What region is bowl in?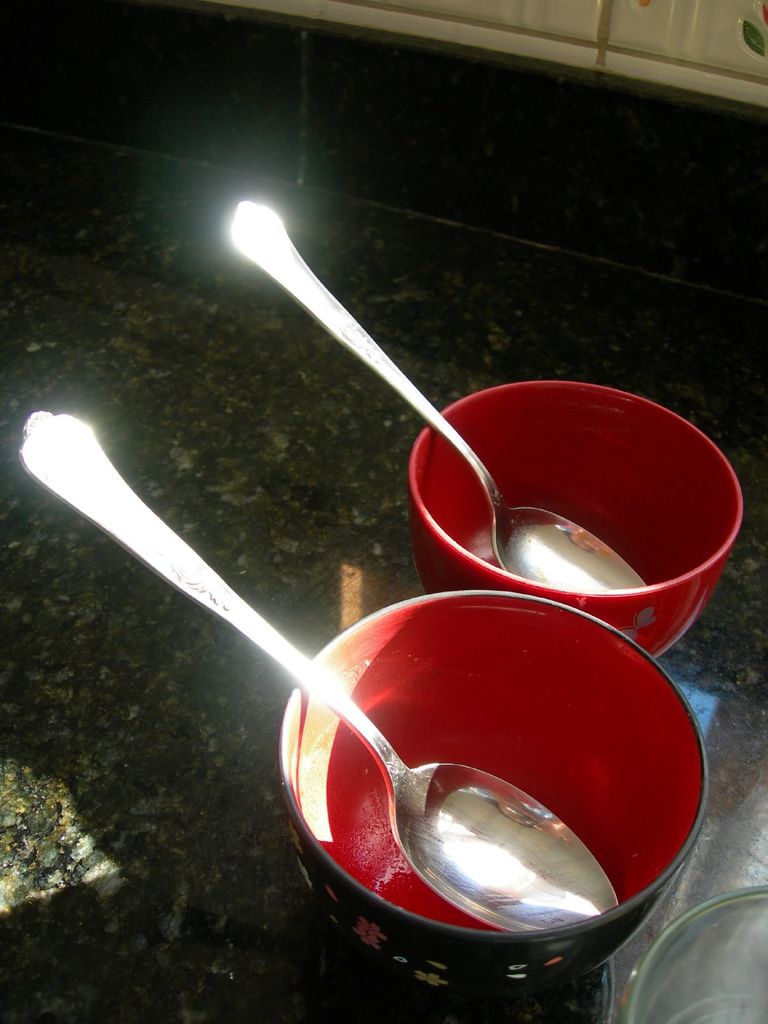
locate(400, 374, 724, 631).
